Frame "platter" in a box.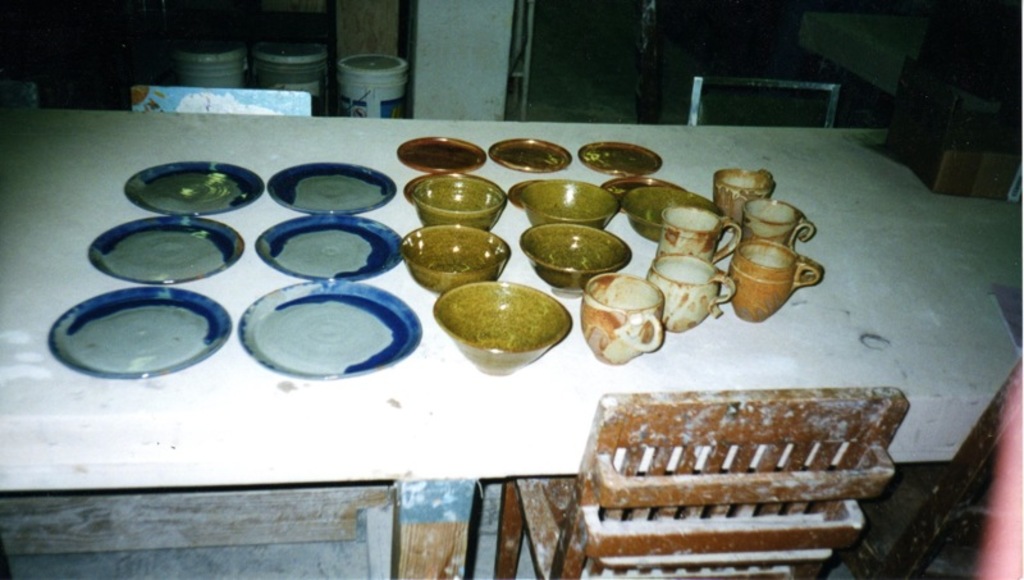
x1=266 y1=168 x2=385 y2=214.
